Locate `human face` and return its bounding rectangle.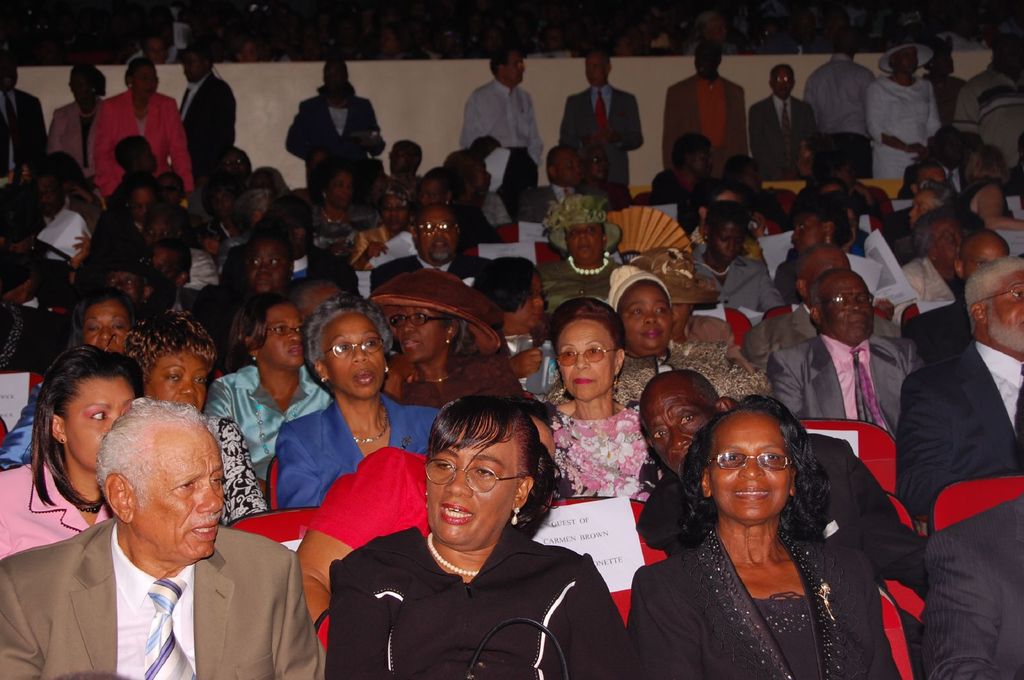
[x1=415, y1=210, x2=455, y2=262].
